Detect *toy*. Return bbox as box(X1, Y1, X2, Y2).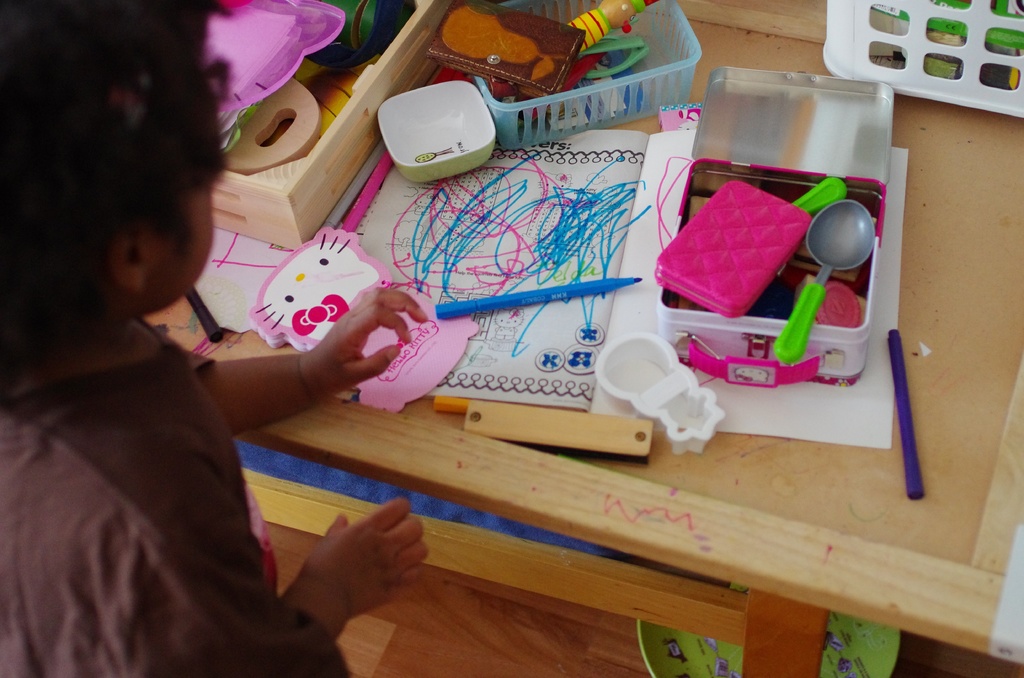
box(192, 0, 355, 128).
